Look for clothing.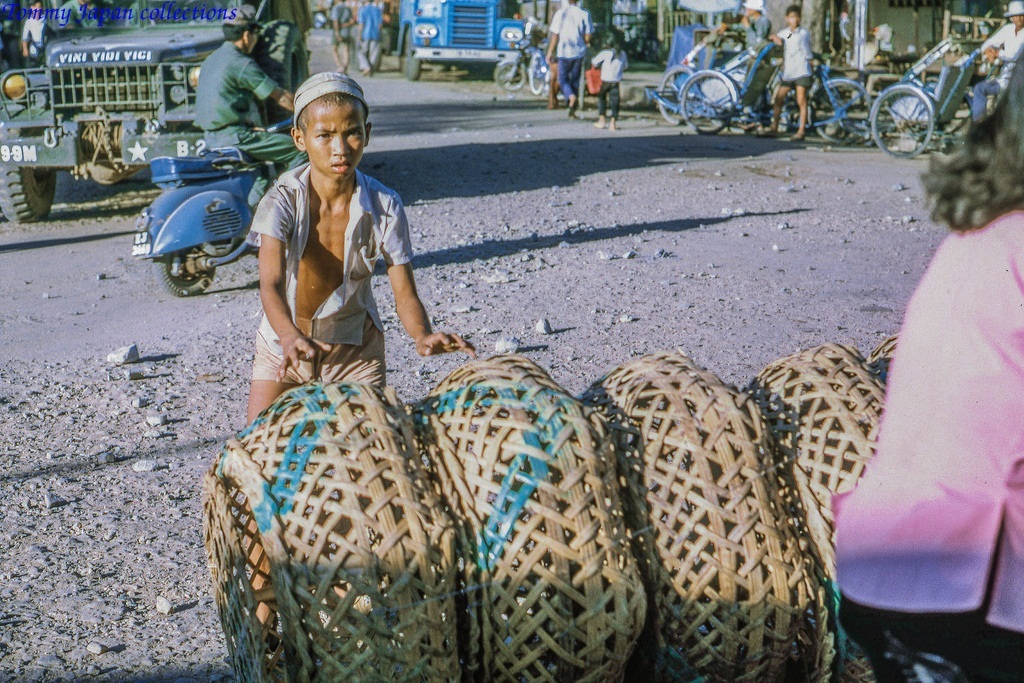
Found: pyautogui.locateOnScreen(833, 214, 1023, 682).
